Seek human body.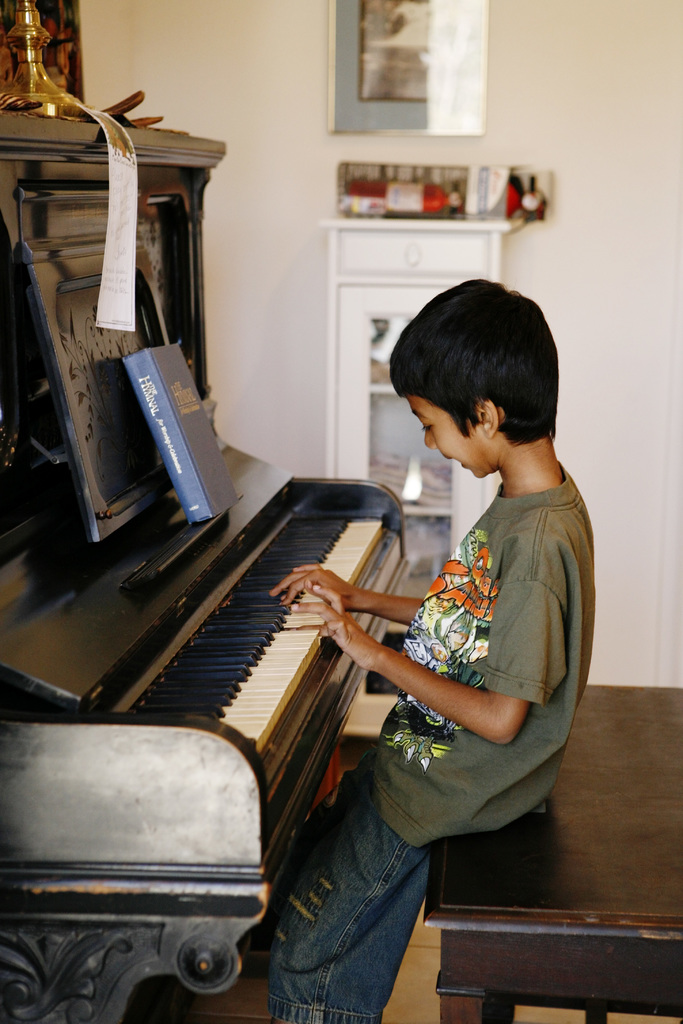
[x1=276, y1=275, x2=598, y2=1023].
